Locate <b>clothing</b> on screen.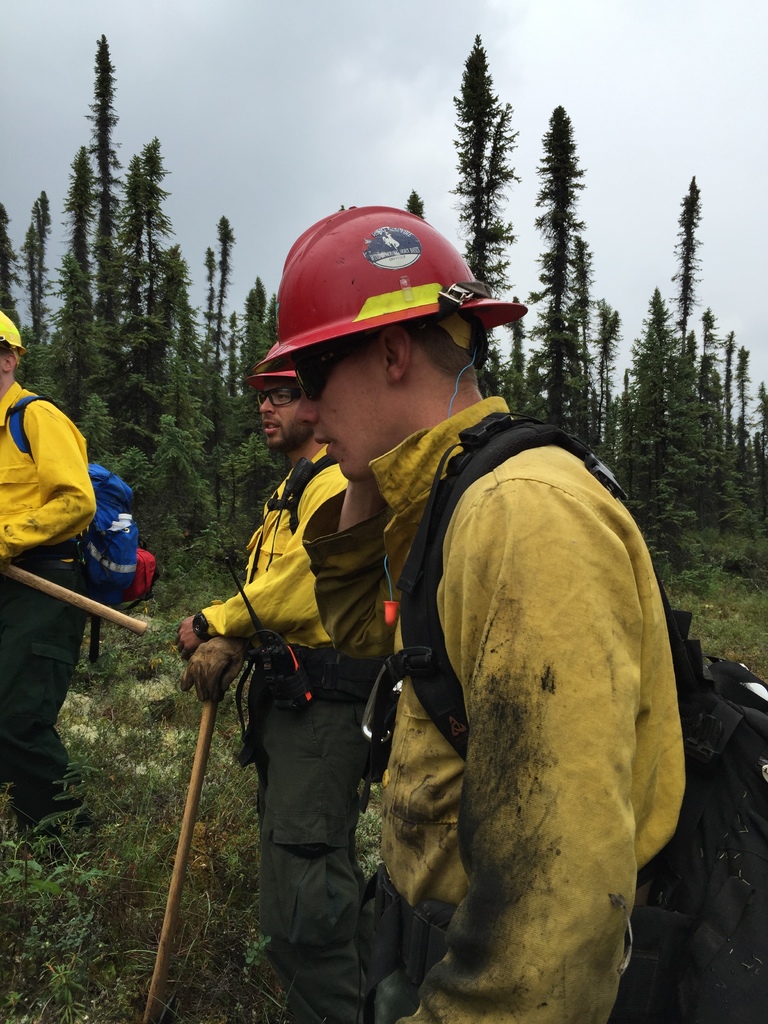
On screen at 0, 382, 115, 812.
